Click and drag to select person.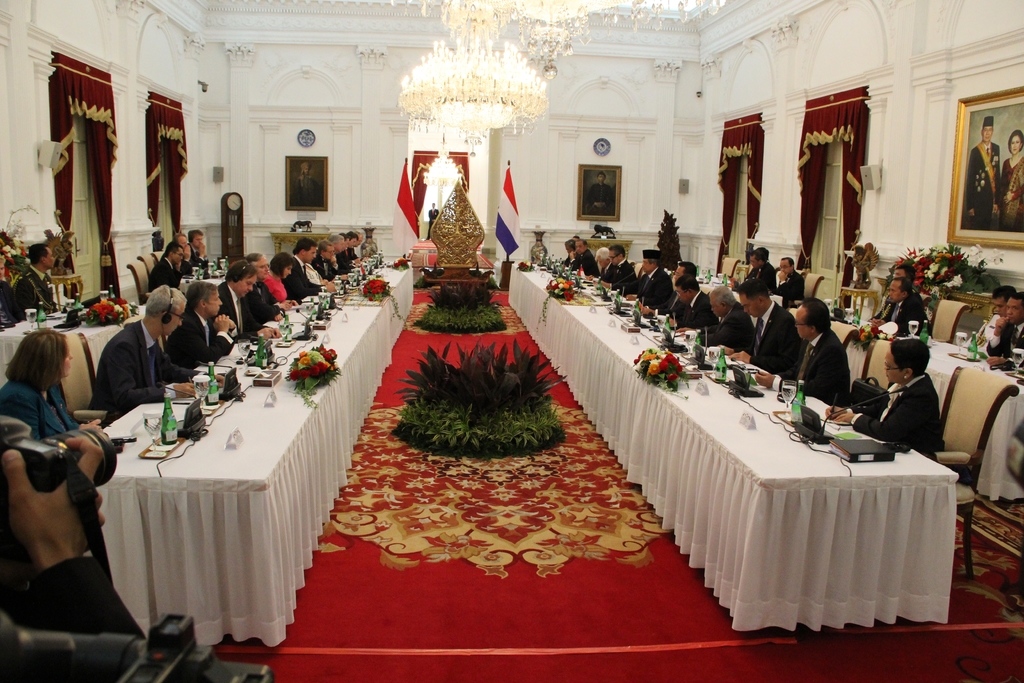
Selection: x1=863 y1=268 x2=913 y2=325.
